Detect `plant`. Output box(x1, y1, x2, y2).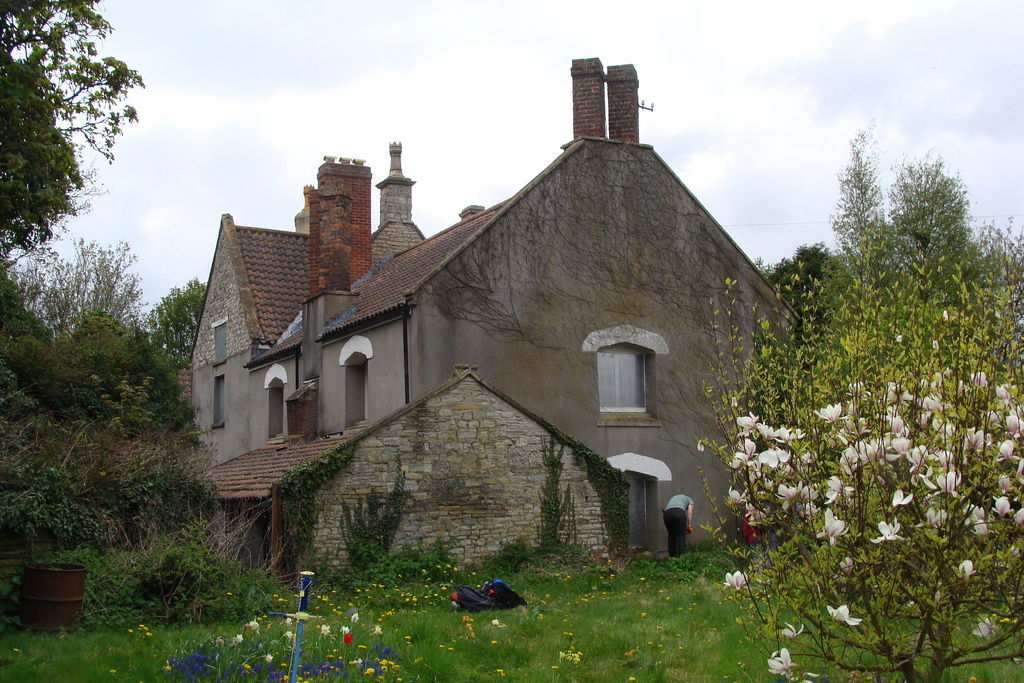
box(539, 431, 582, 561).
